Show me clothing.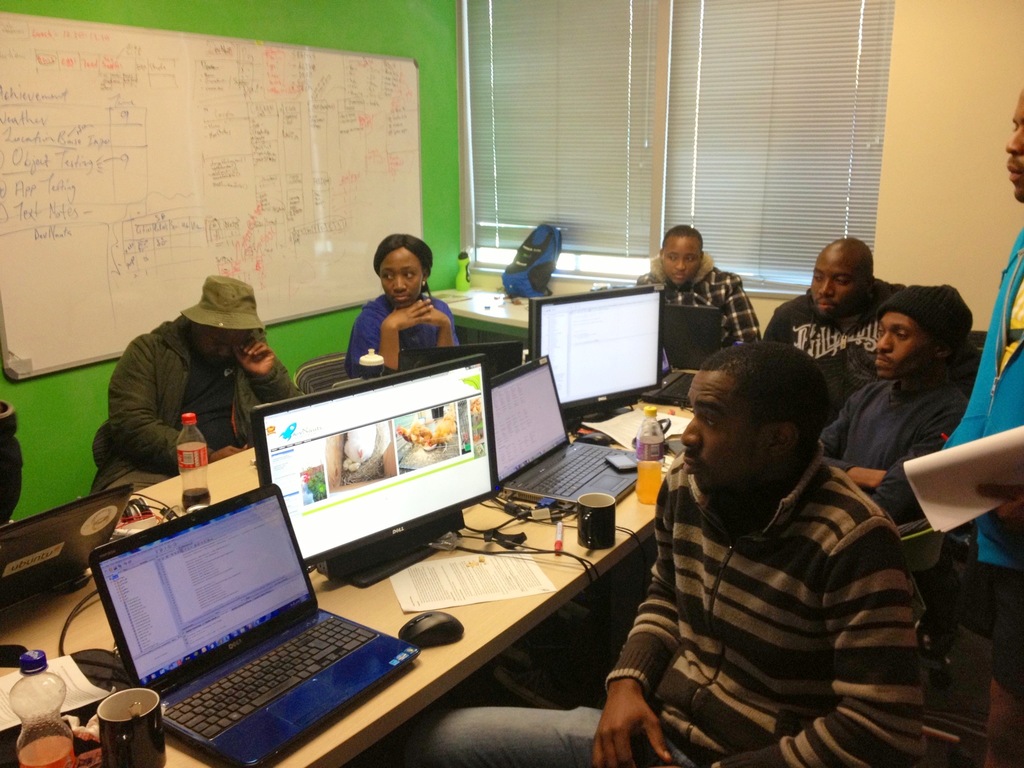
clothing is here: pyautogui.locateOnScreen(631, 248, 765, 348).
